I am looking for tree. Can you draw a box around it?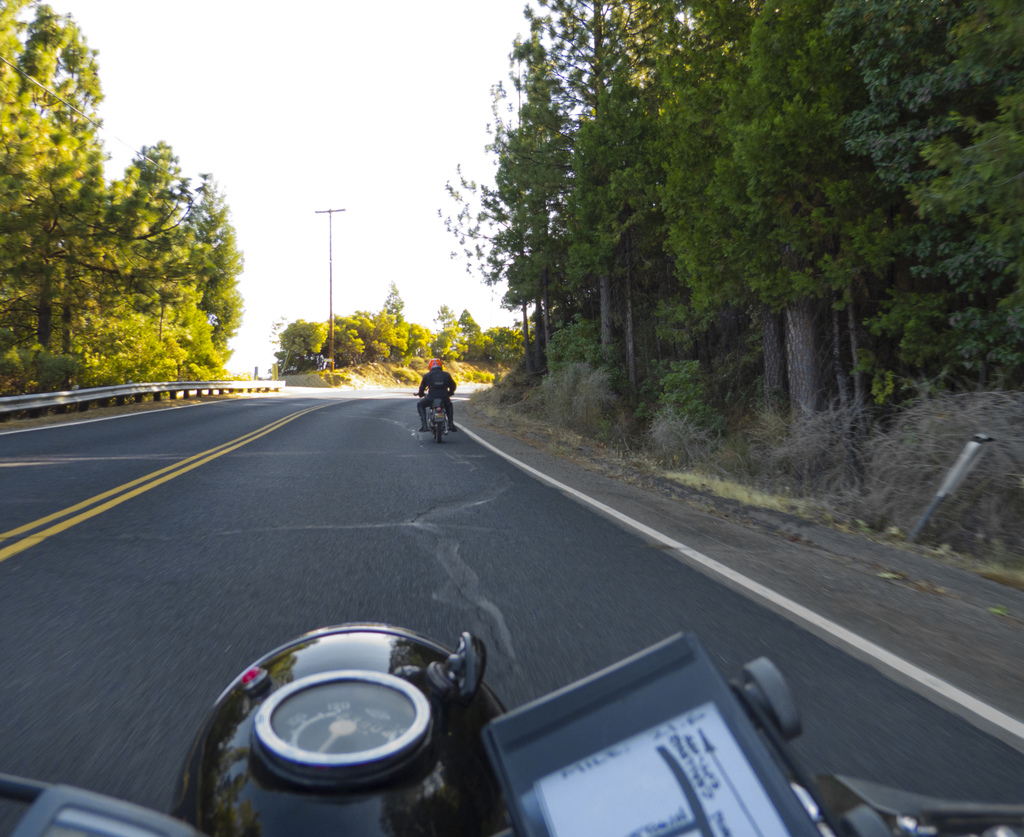
Sure, the bounding box is box=[5, 0, 105, 277].
